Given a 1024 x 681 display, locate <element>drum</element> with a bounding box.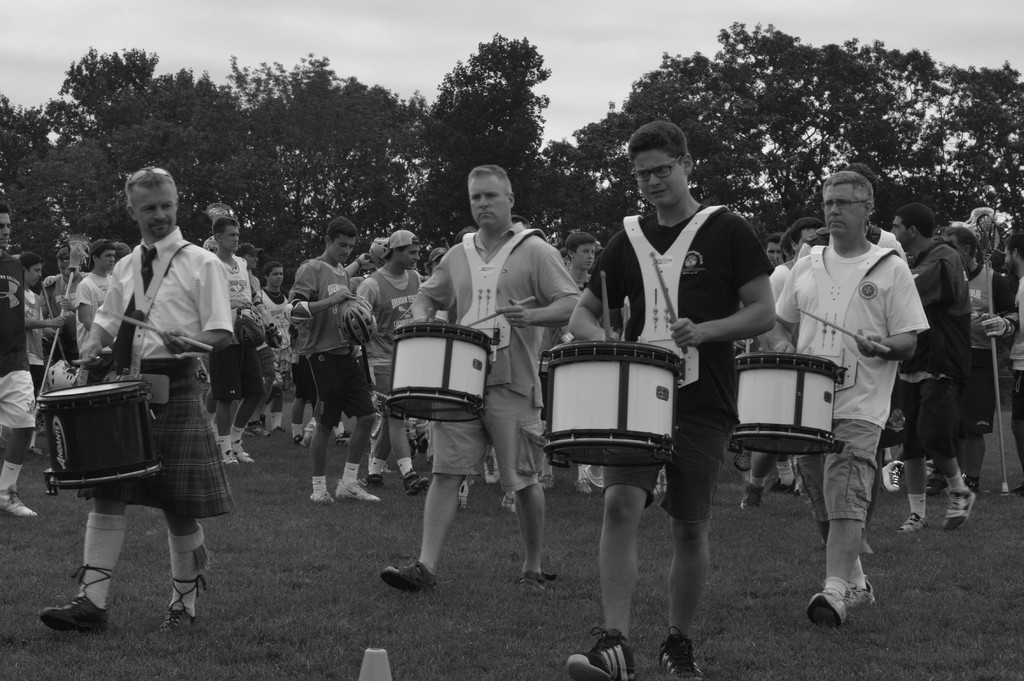
Located: (387,319,495,425).
